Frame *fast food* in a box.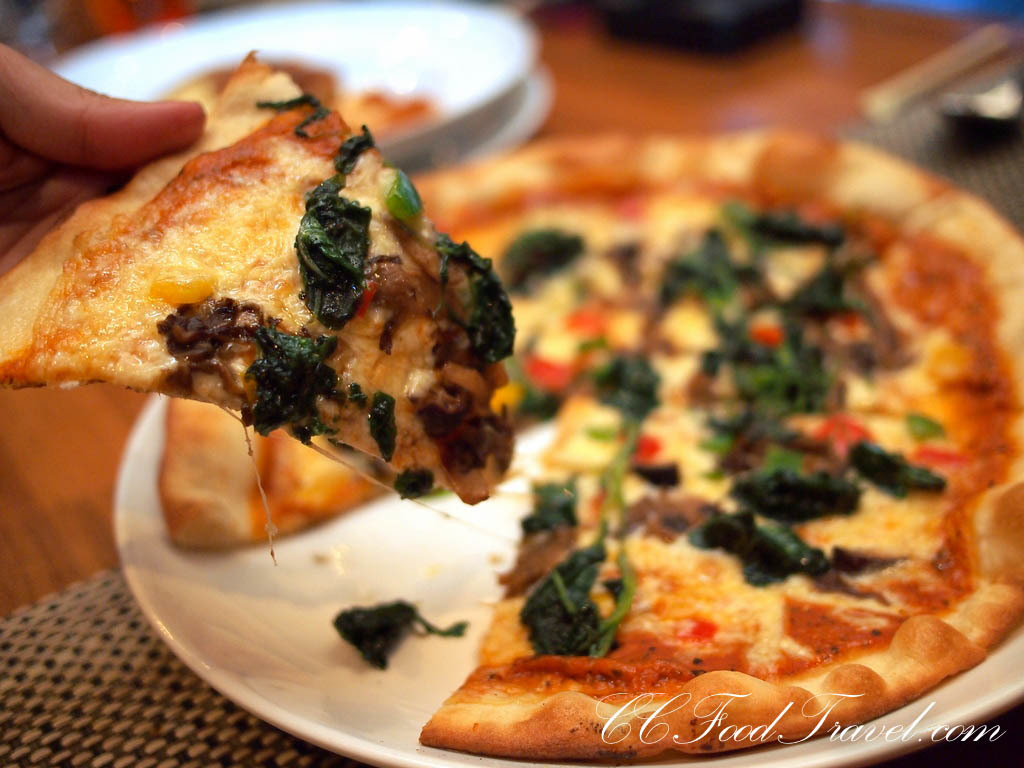
crop(0, 45, 520, 511).
